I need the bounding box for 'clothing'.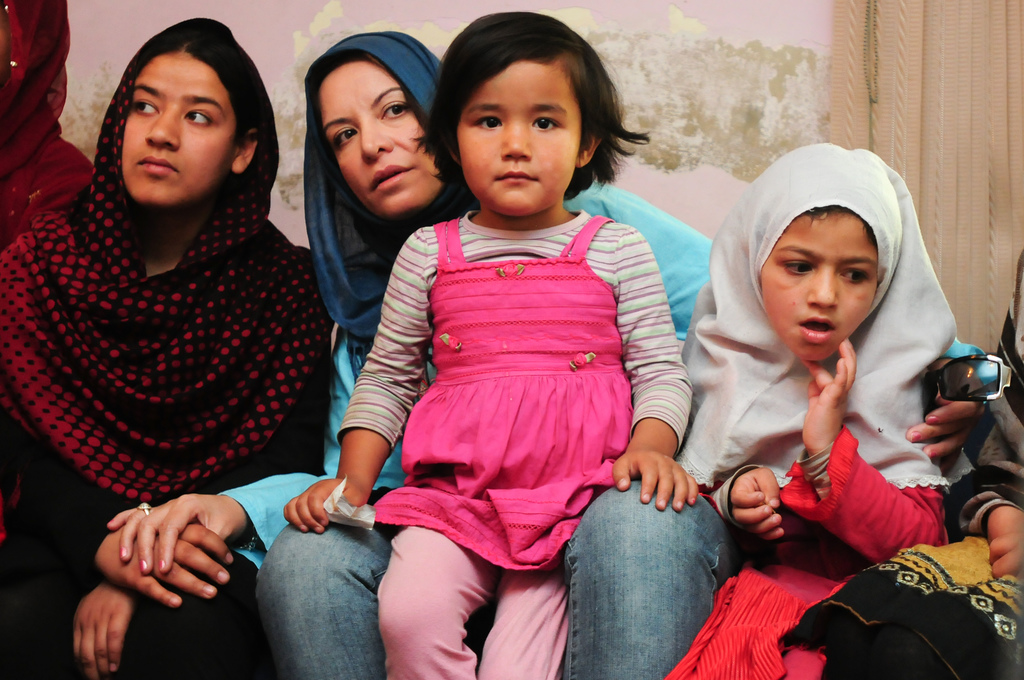
Here it is: {"left": 225, "top": 171, "right": 731, "bottom": 679}.
